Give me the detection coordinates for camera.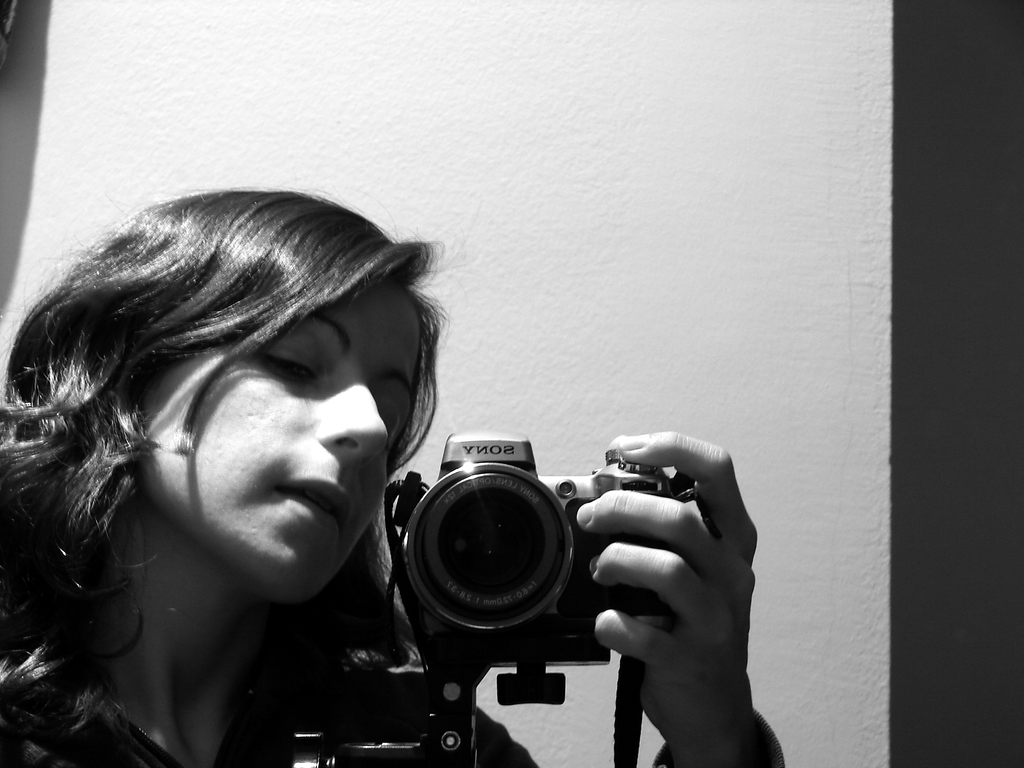
[398, 431, 696, 701].
